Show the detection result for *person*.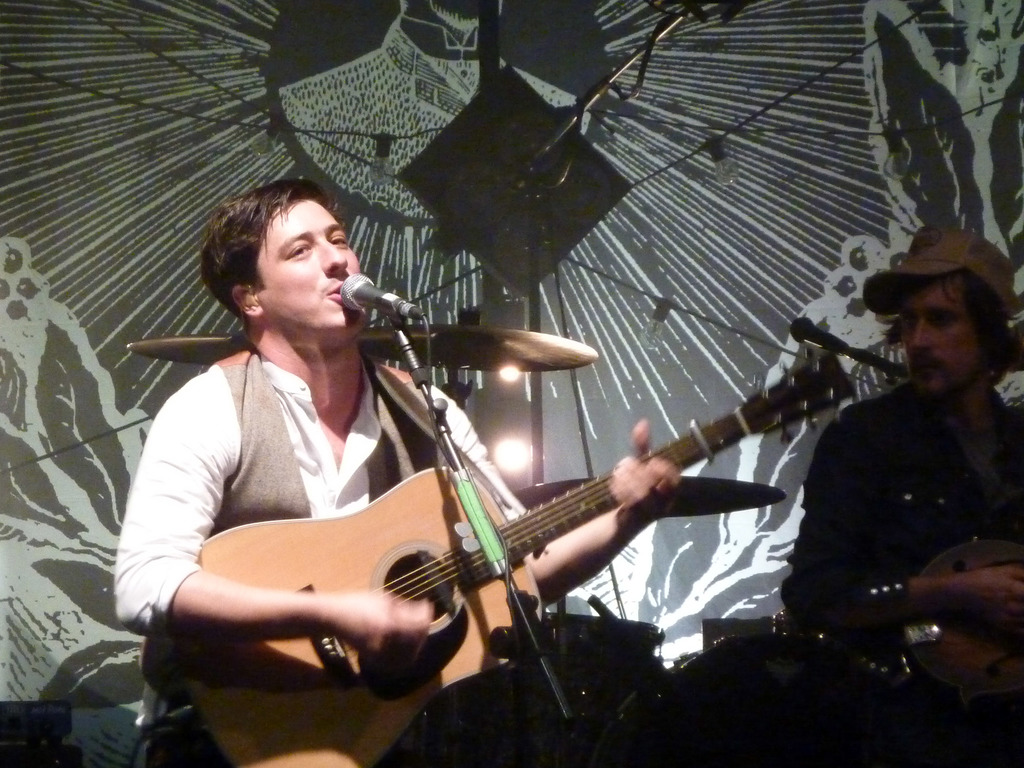
(x1=788, y1=225, x2=1015, y2=714).
